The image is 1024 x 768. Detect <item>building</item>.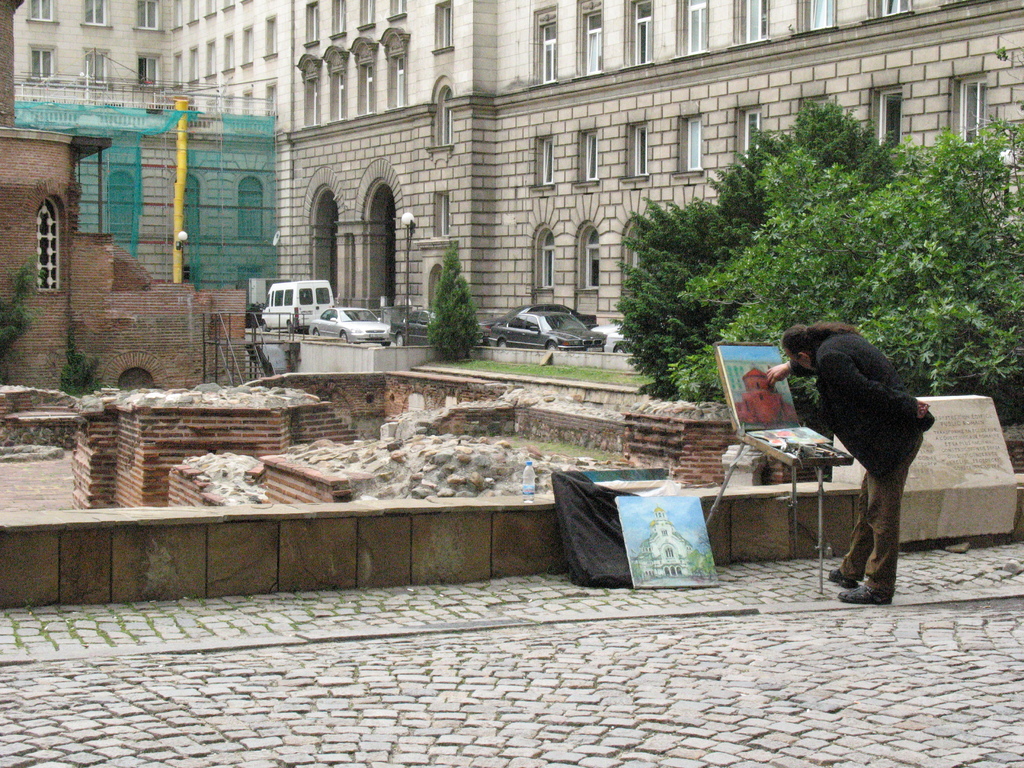
Detection: 0, 0, 1023, 338.
